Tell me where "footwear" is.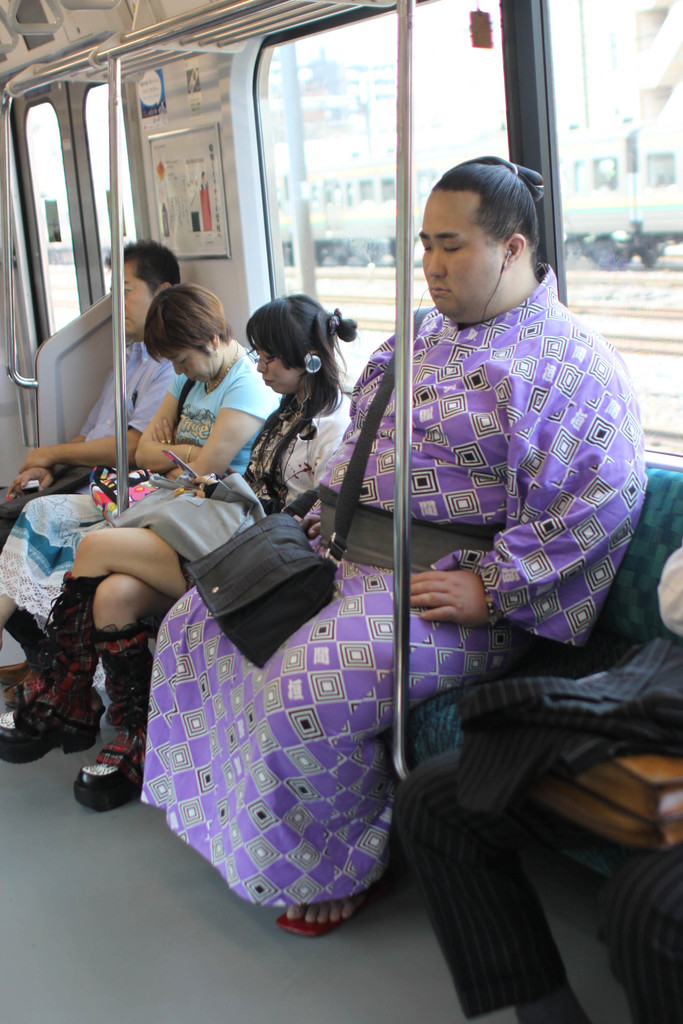
"footwear" is at x1=59 y1=748 x2=126 y2=824.
